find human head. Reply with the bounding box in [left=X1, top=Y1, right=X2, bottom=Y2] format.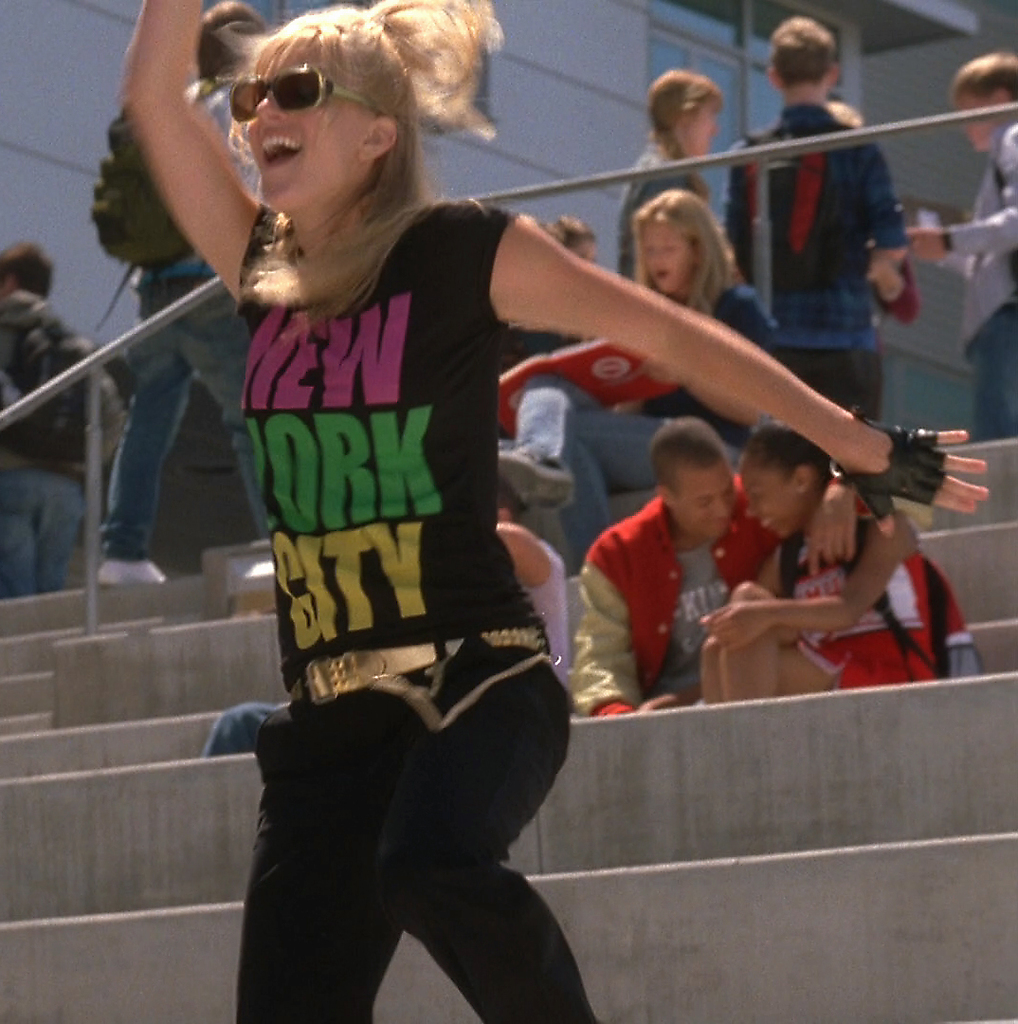
[left=735, top=423, right=828, bottom=539].
